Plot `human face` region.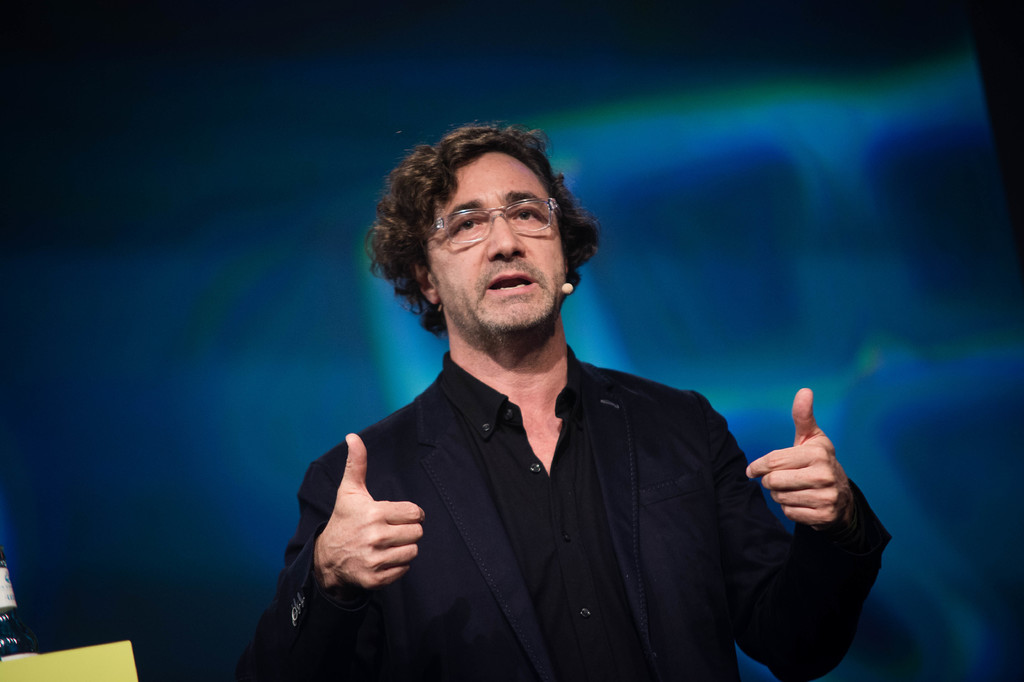
Plotted at <bbox>428, 153, 559, 335</bbox>.
